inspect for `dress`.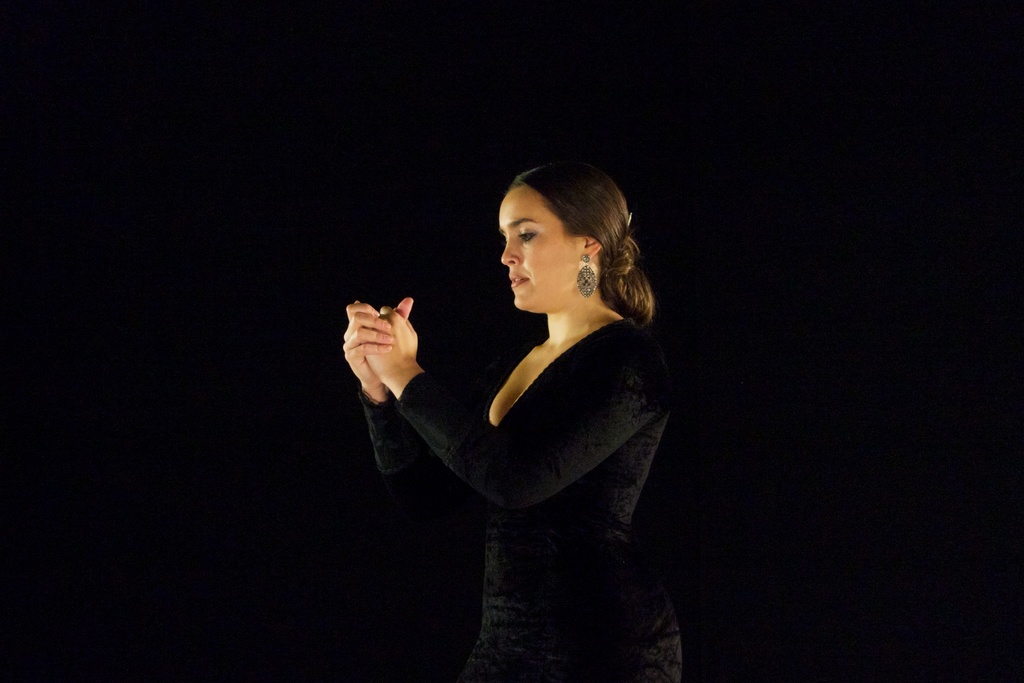
Inspection: box=[355, 314, 683, 682].
